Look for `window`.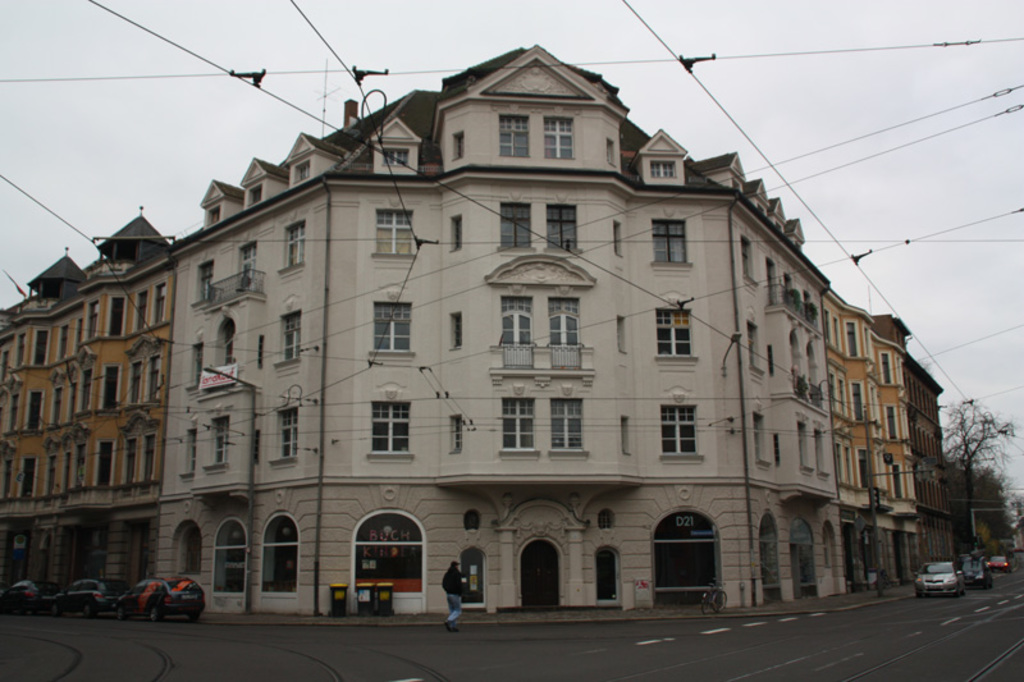
Found: bbox(184, 339, 204, 390).
